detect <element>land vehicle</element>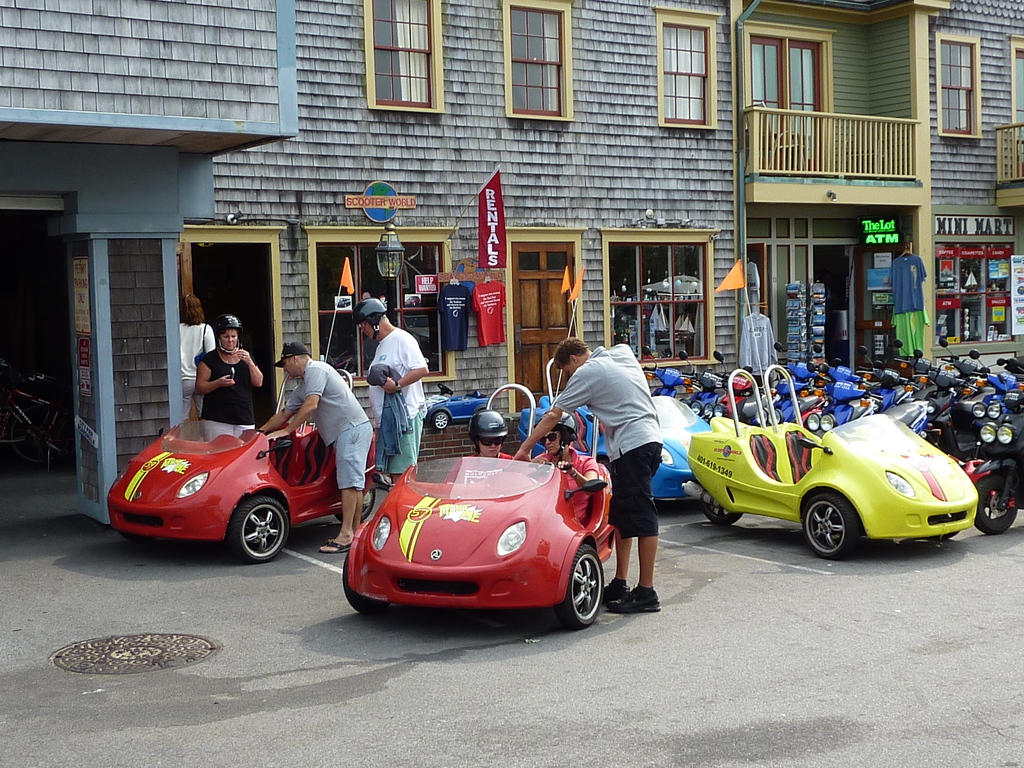
100,398,342,570
